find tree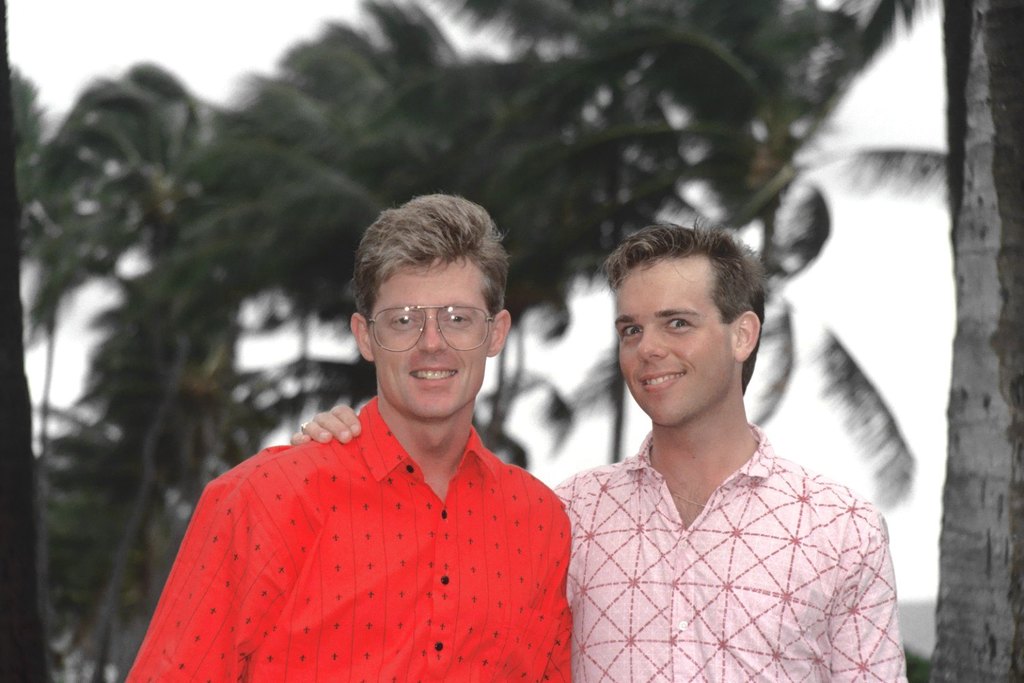
(924, 0, 1023, 657)
